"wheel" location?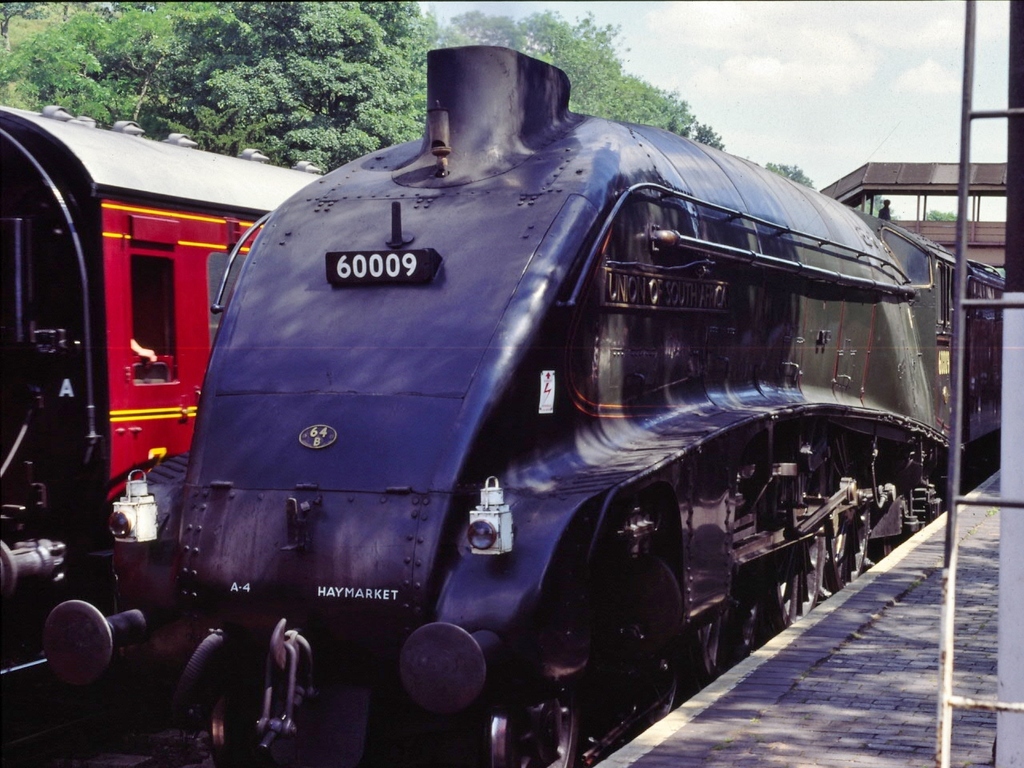
box(486, 669, 578, 767)
